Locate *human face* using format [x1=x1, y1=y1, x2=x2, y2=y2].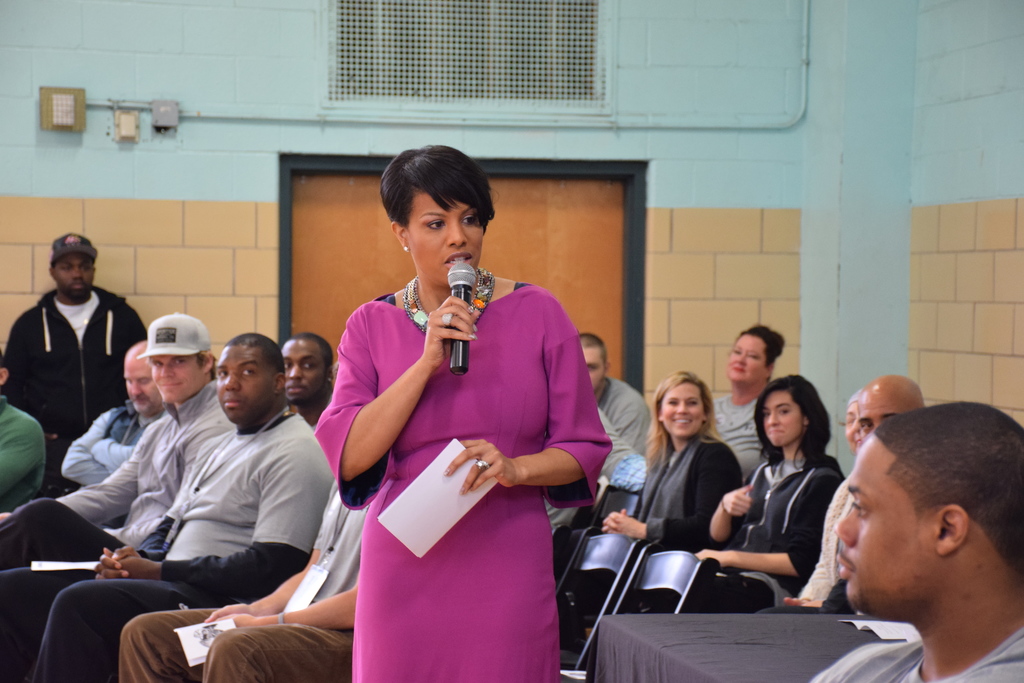
[x1=55, y1=256, x2=93, y2=288].
